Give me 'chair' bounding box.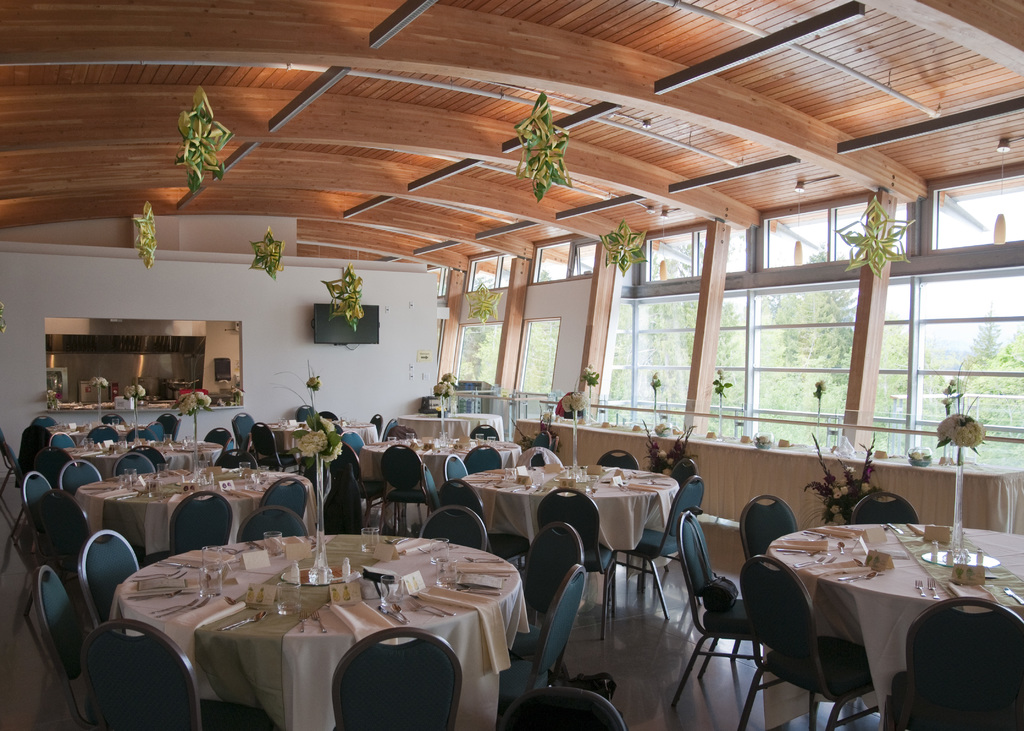
l=737, t=554, r=884, b=730.
